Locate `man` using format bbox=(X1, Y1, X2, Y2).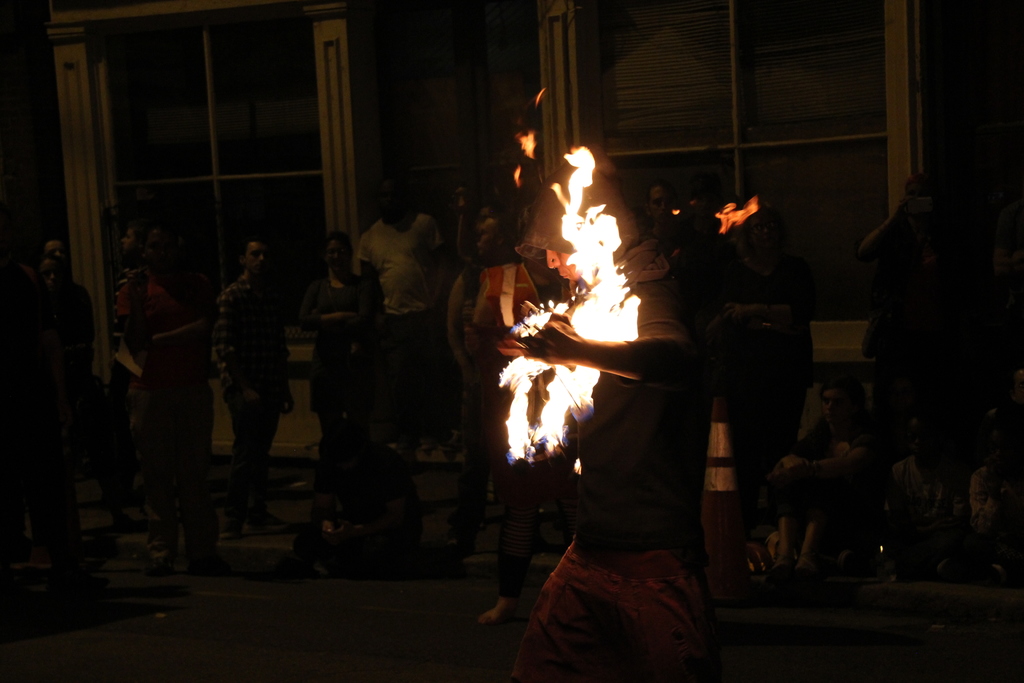
bbox=(212, 237, 302, 528).
